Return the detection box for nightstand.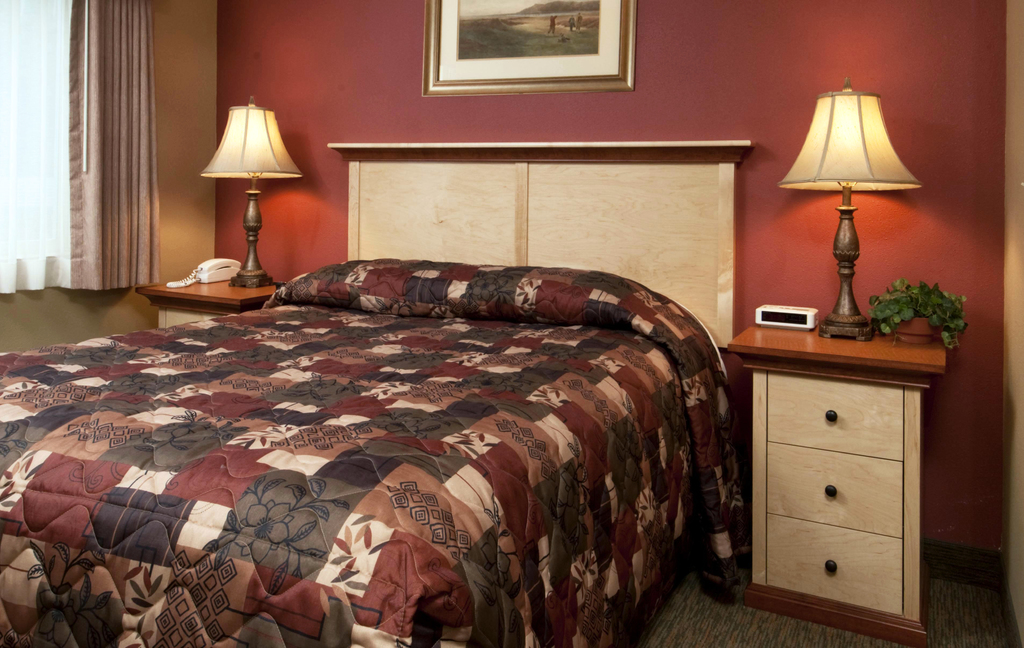
(x1=726, y1=323, x2=938, y2=647).
